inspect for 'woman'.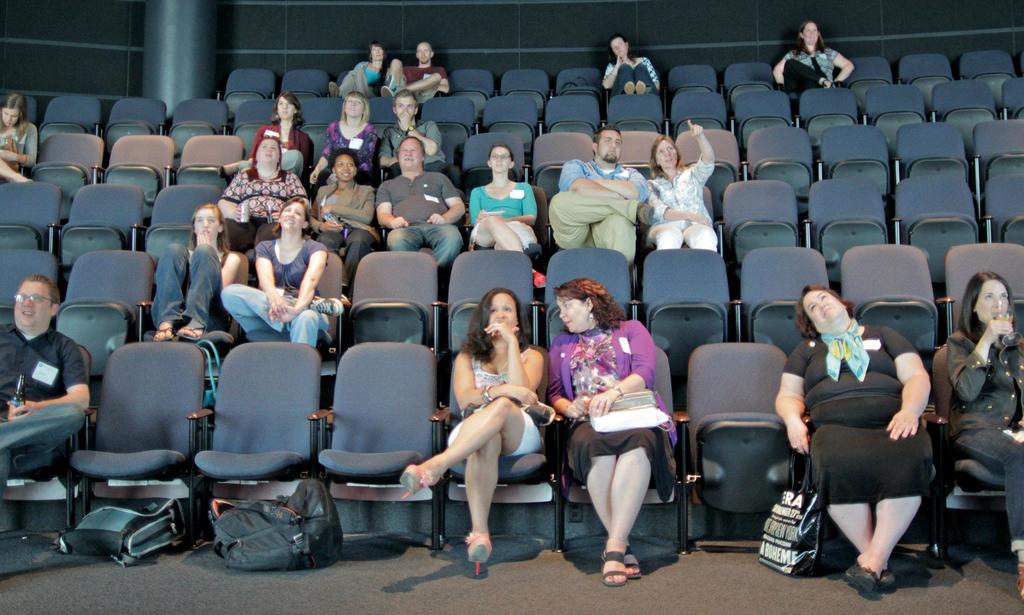
Inspection: locate(330, 41, 390, 104).
